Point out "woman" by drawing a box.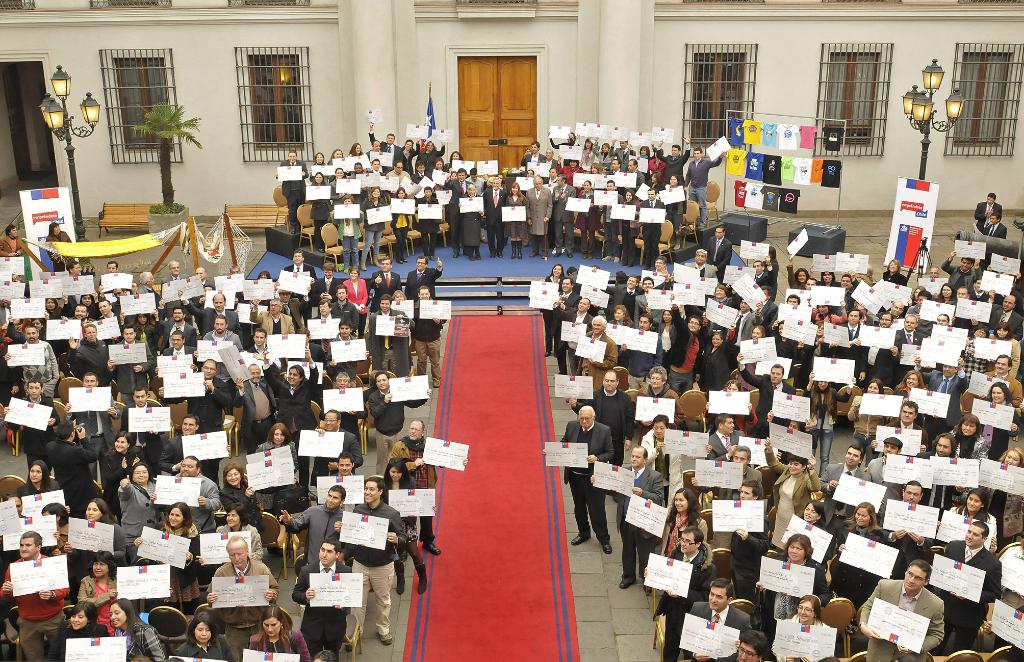
bbox=(104, 430, 147, 517).
